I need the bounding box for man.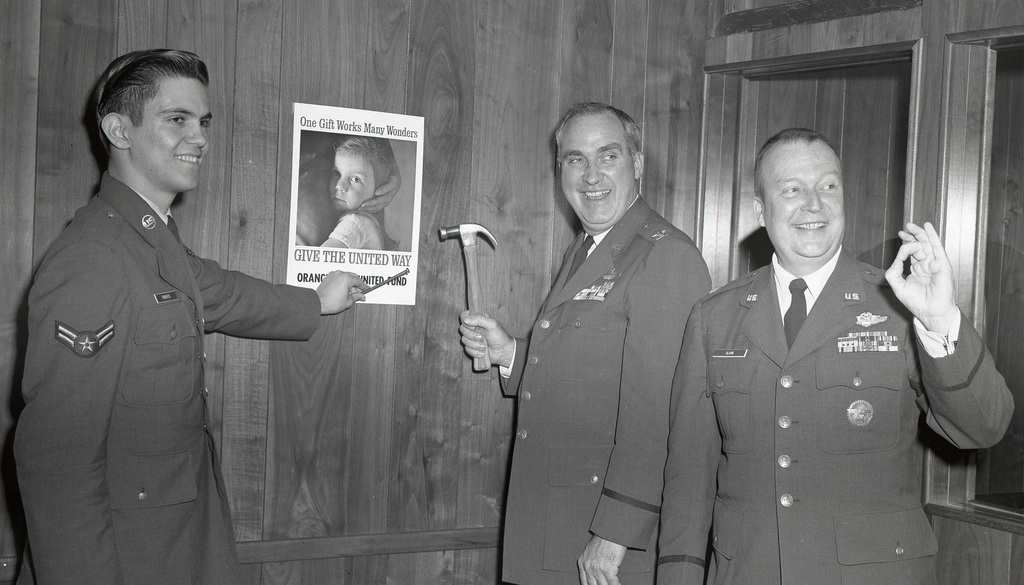
Here it is: BBox(654, 124, 1015, 584).
